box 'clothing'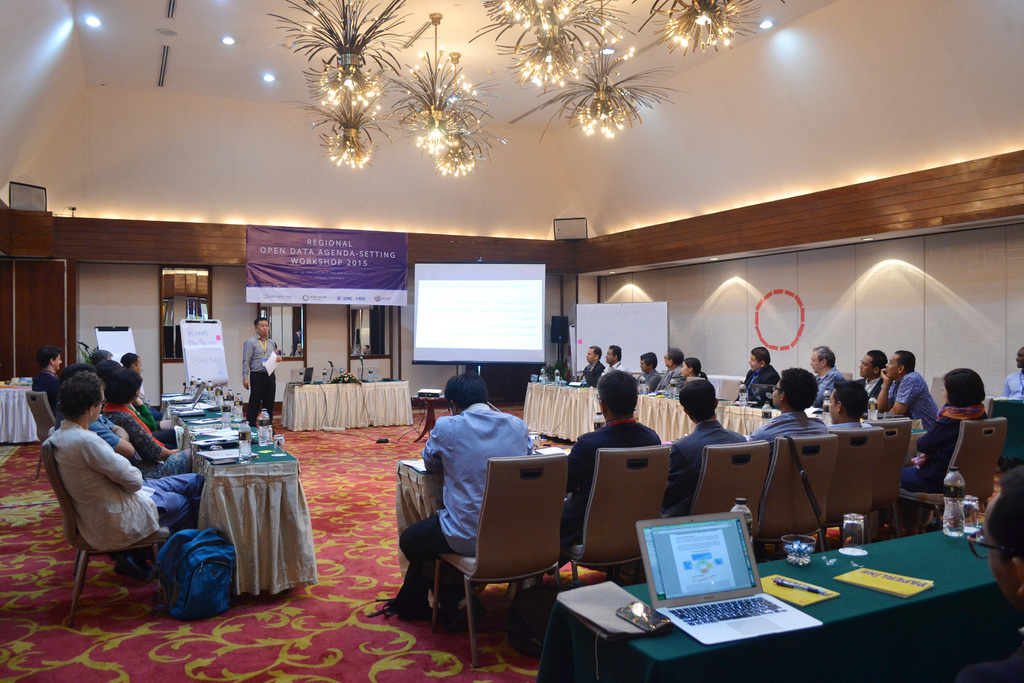
{"left": 579, "top": 361, "right": 603, "bottom": 388}
